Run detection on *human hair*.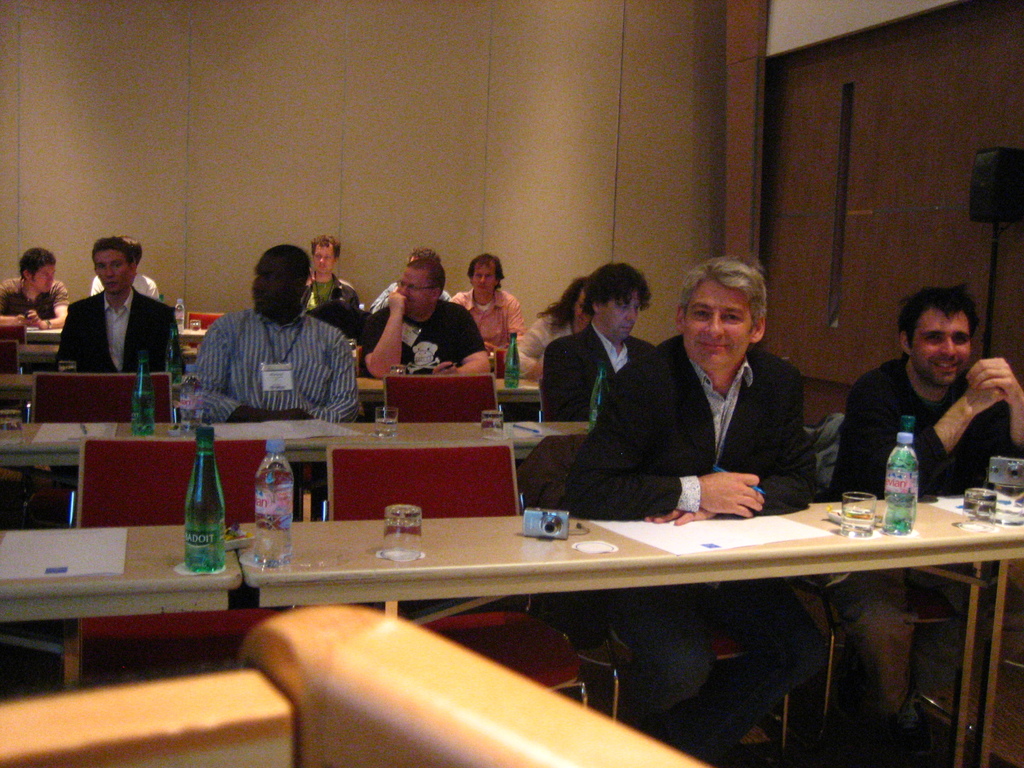
Result: select_region(468, 252, 500, 292).
